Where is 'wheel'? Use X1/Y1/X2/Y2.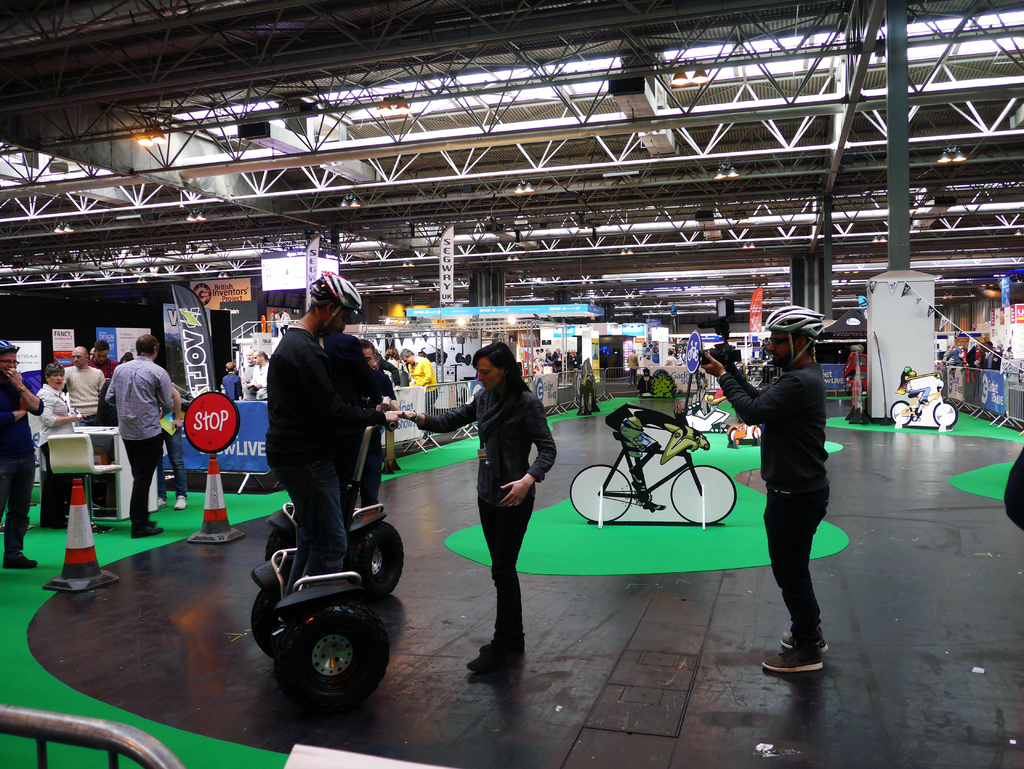
932/400/959/427.
